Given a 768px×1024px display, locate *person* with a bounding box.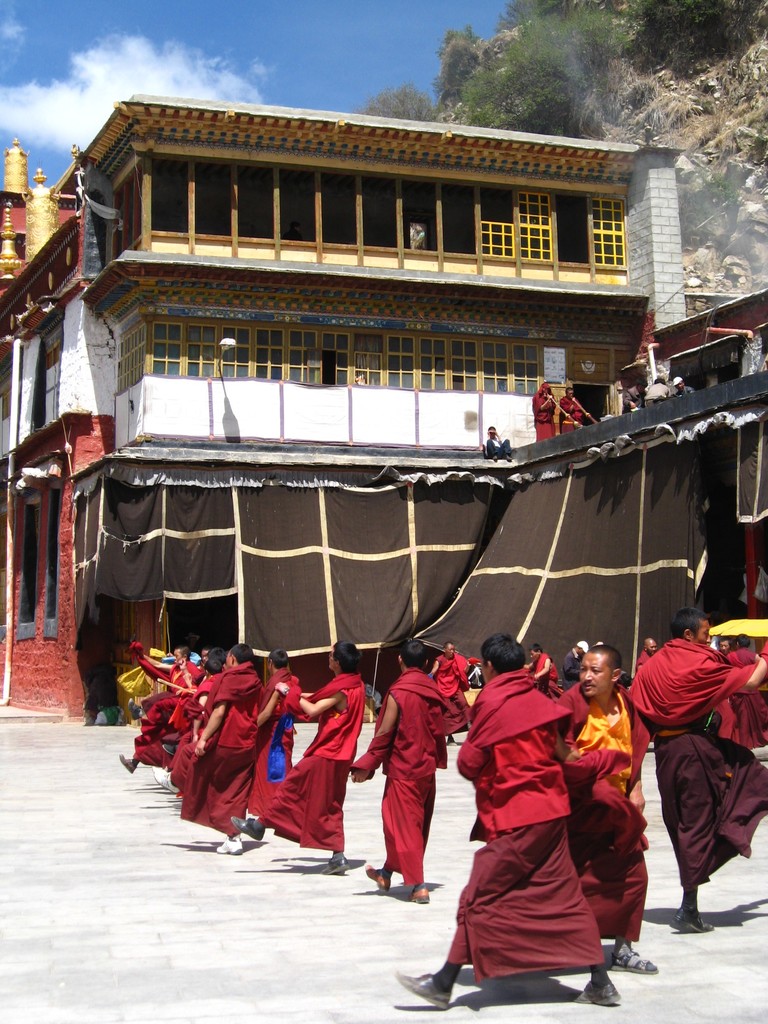
Located: [228, 639, 367, 875].
